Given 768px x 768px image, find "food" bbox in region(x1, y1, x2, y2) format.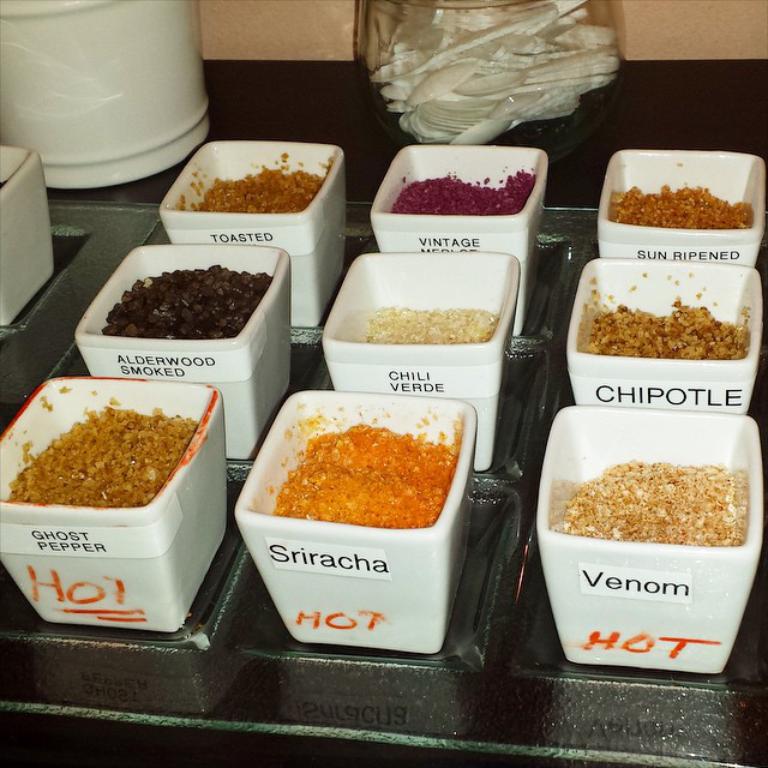
region(616, 179, 752, 221).
